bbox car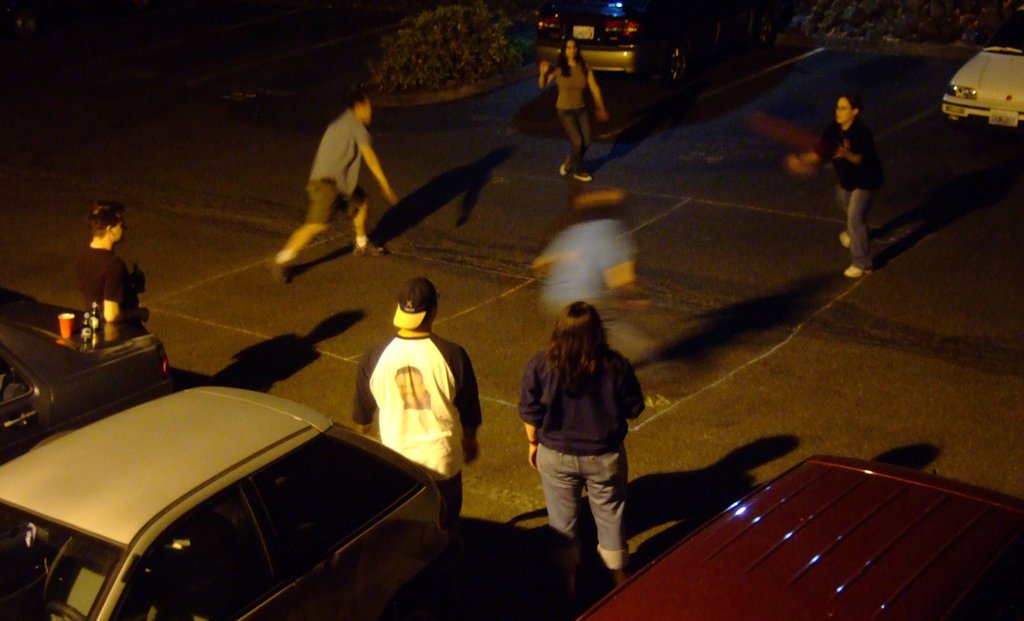
{"x1": 576, "y1": 455, "x2": 1023, "y2": 620}
